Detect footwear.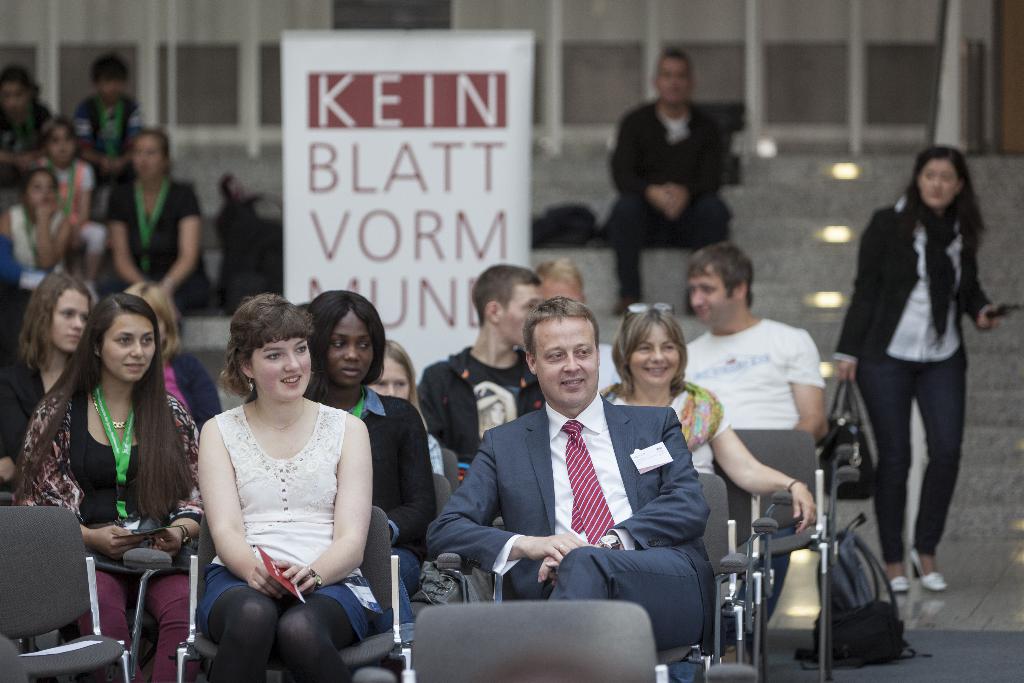
Detected at 887,578,913,597.
